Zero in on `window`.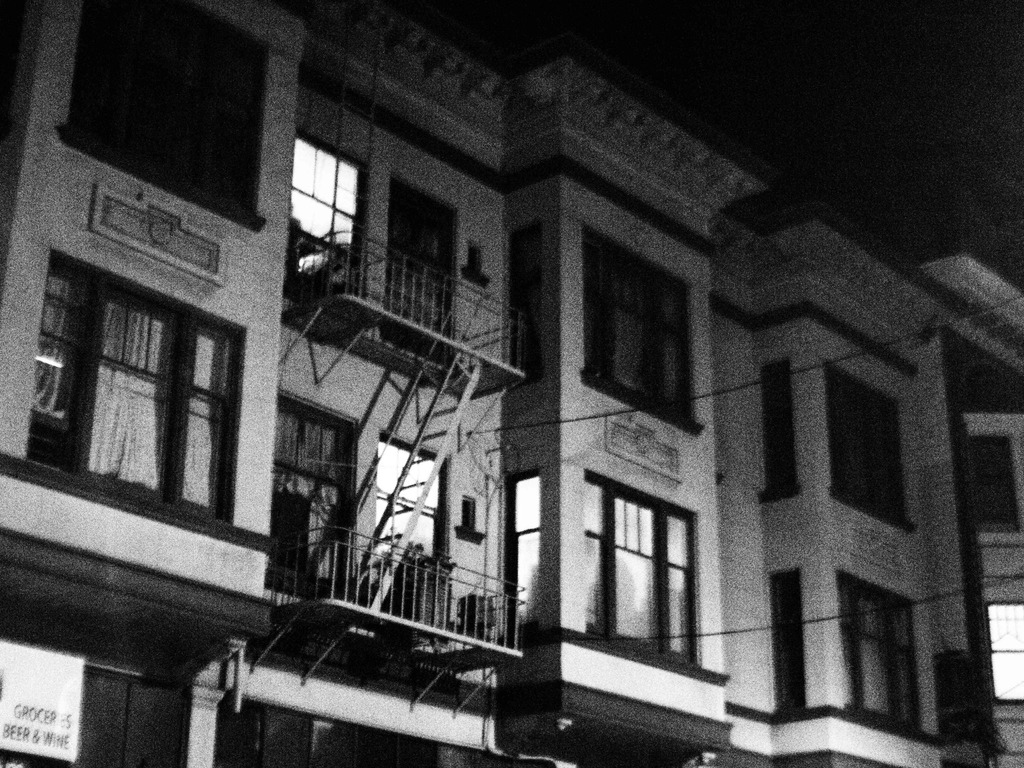
Zeroed in: 585,233,704,435.
